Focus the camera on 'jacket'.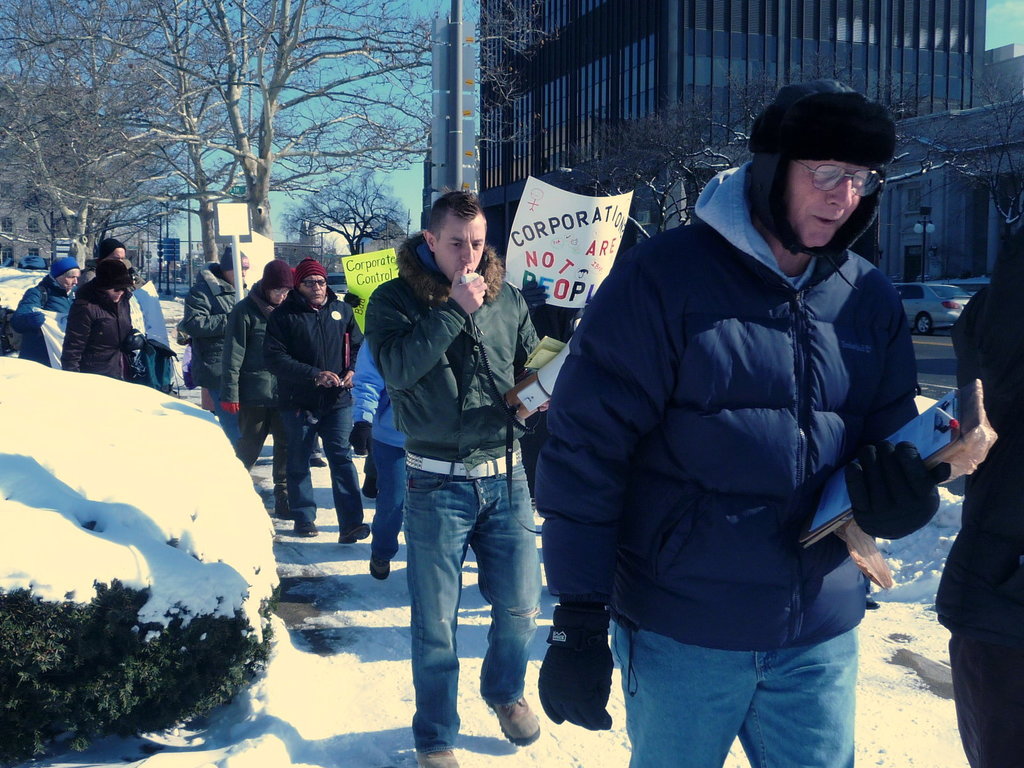
Focus region: pyautogui.locateOnScreen(360, 232, 551, 468).
